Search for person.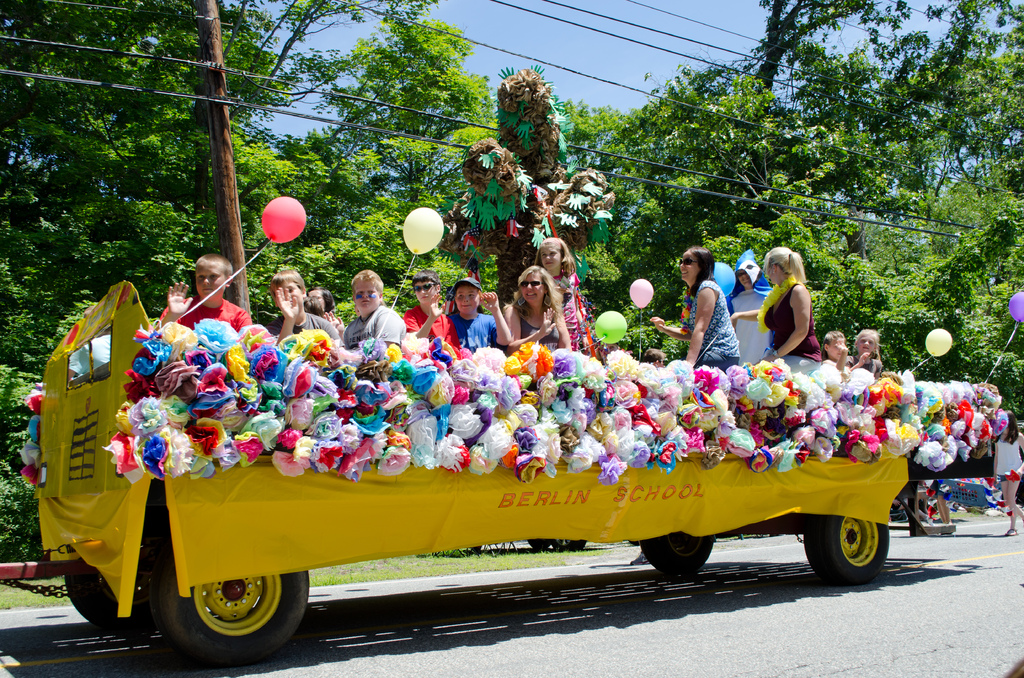
Found at <box>652,245,744,376</box>.
